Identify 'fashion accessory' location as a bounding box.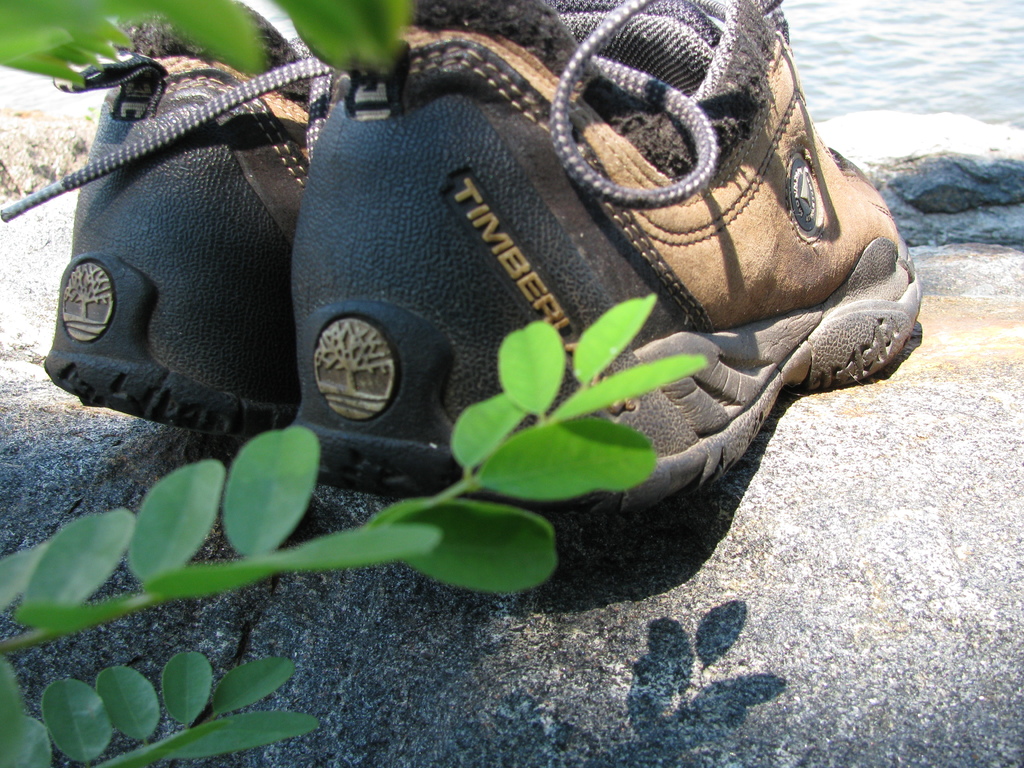
select_region(0, 0, 929, 534).
